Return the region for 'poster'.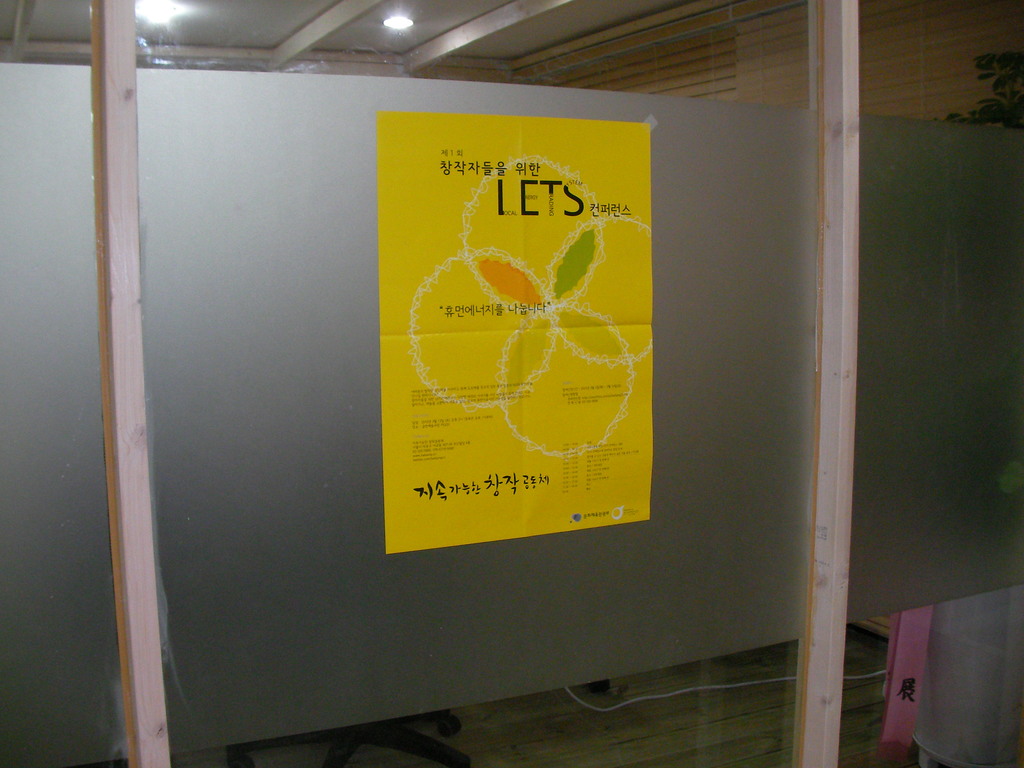
left=378, top=114, right=653, bottom=554.
